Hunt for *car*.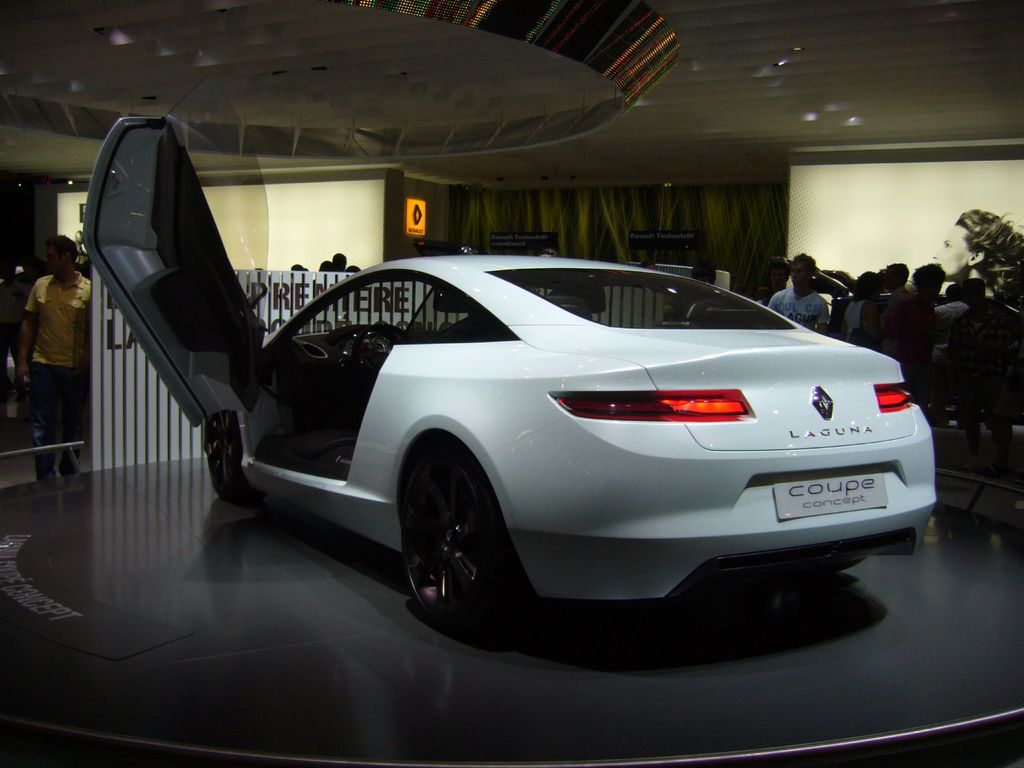
Hunted down at 124:242:927:637.
